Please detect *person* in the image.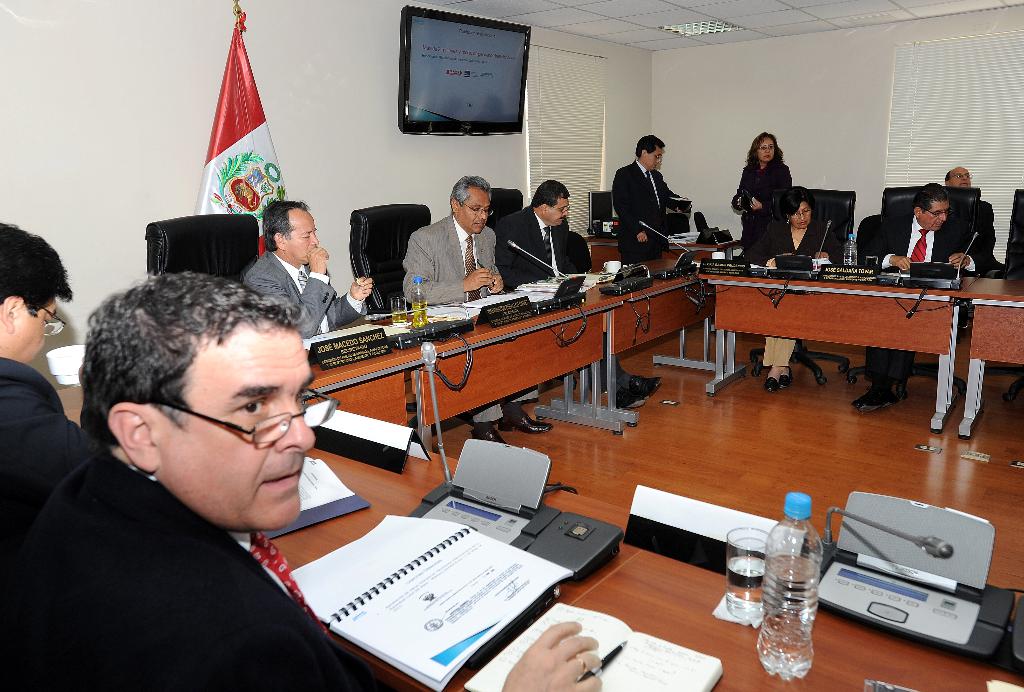
[x1=0, y1=269, x2=604, y2=691].
